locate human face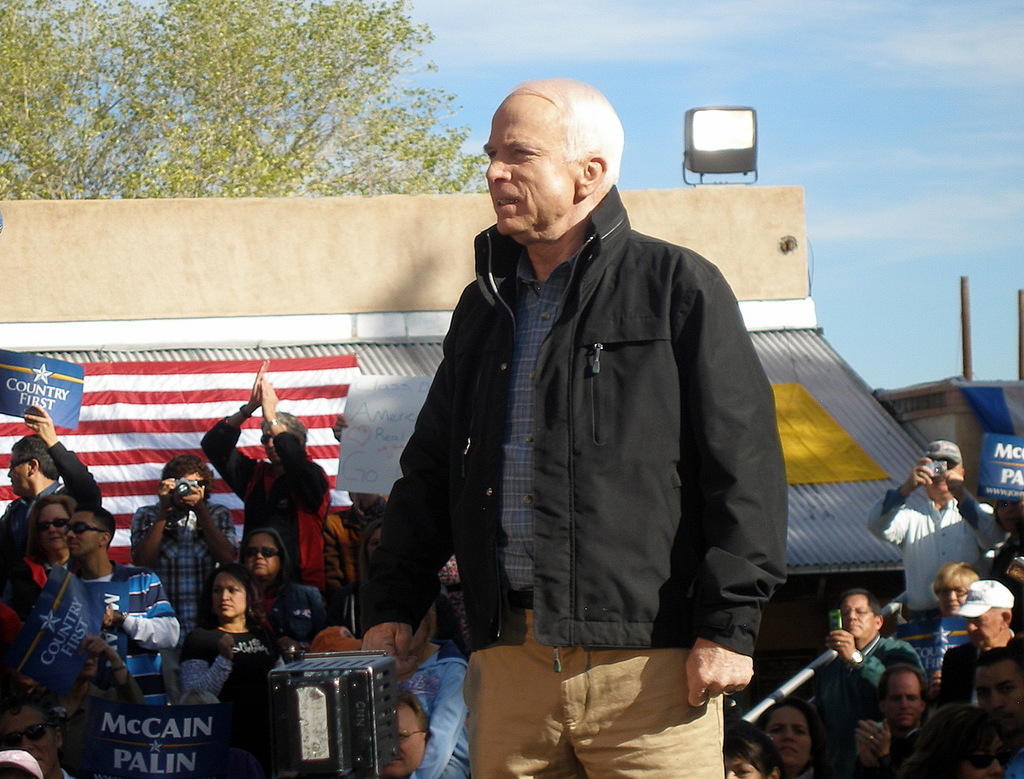
(x1=928, y1=461, x2=963, y2=493)
